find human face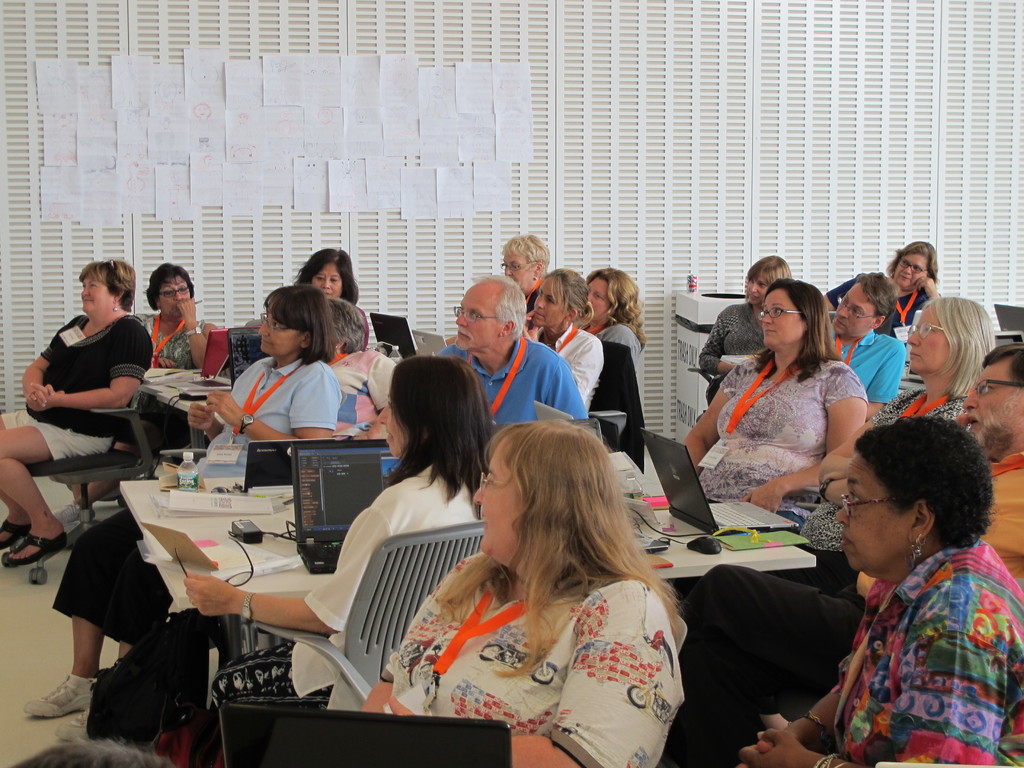
(586, 279, 607, 316)
